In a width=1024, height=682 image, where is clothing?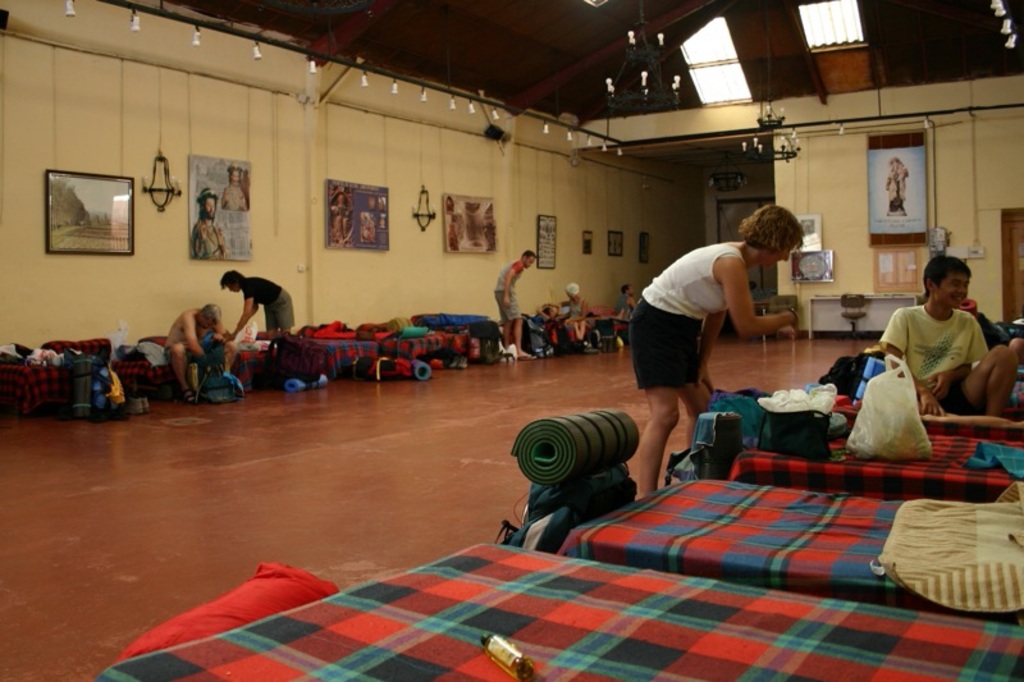
bbox(959, 305, 1010, 369).
